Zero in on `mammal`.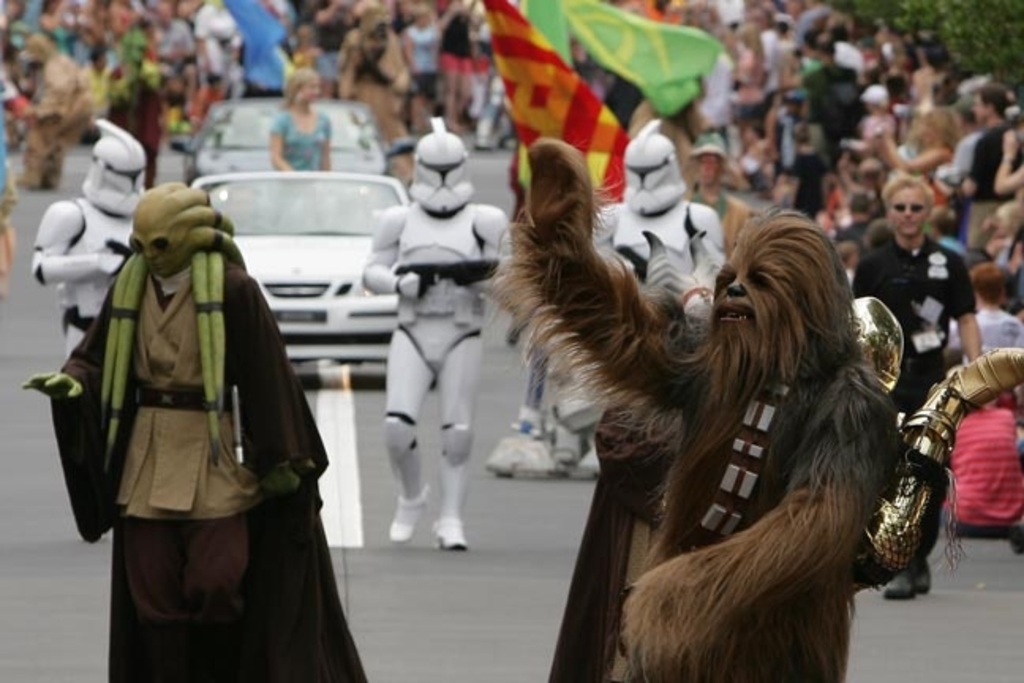
Zeroed in: x1=604, y1=122, x2=735, y2=307.
